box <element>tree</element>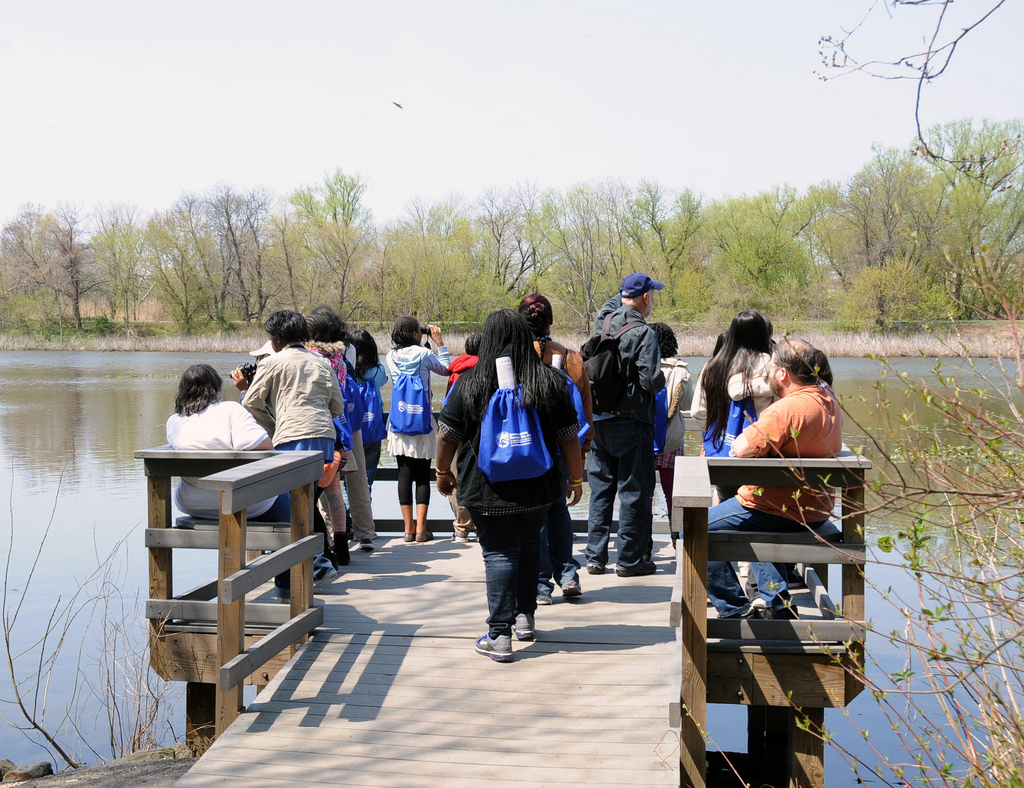
pyautogui.locateOnScreen(327, 203, 371, 322)
